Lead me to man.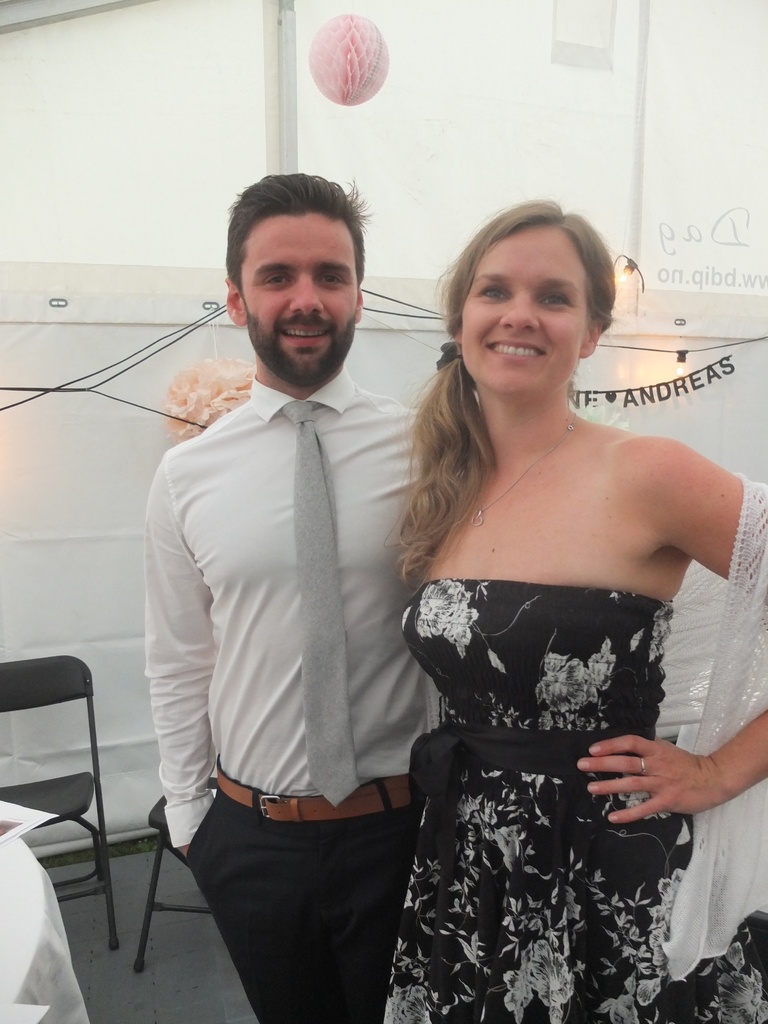
Lead to region(141, 140, 449, 1023).
